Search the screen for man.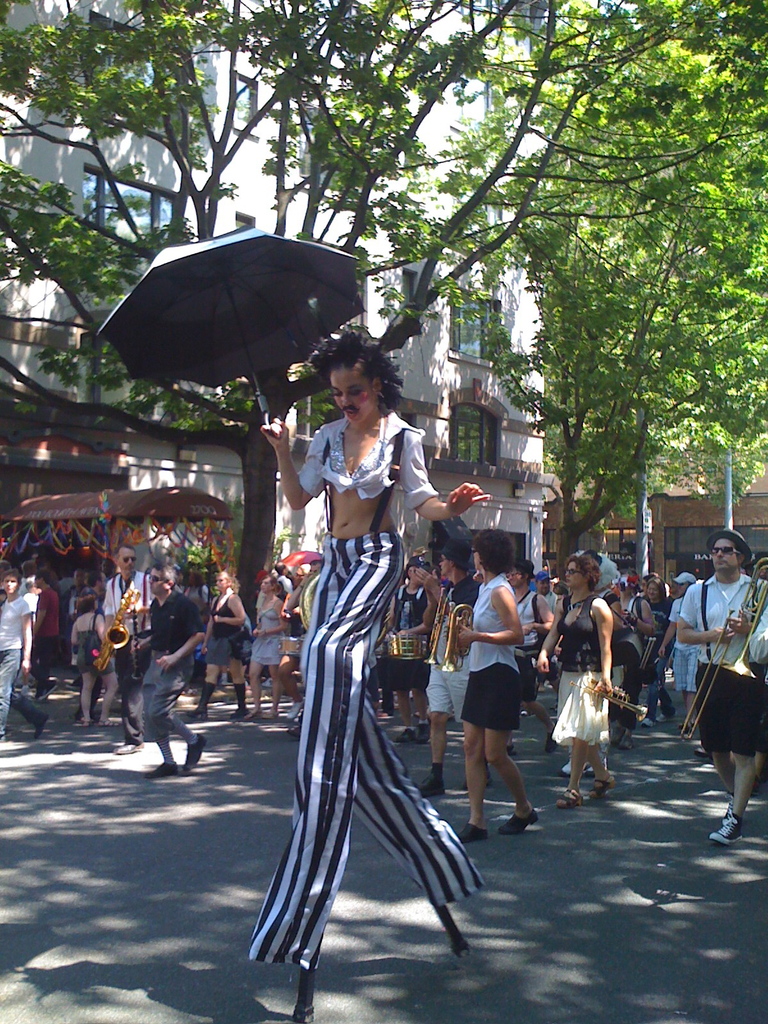
Found at bbox=(508, 559, 559, 755).
